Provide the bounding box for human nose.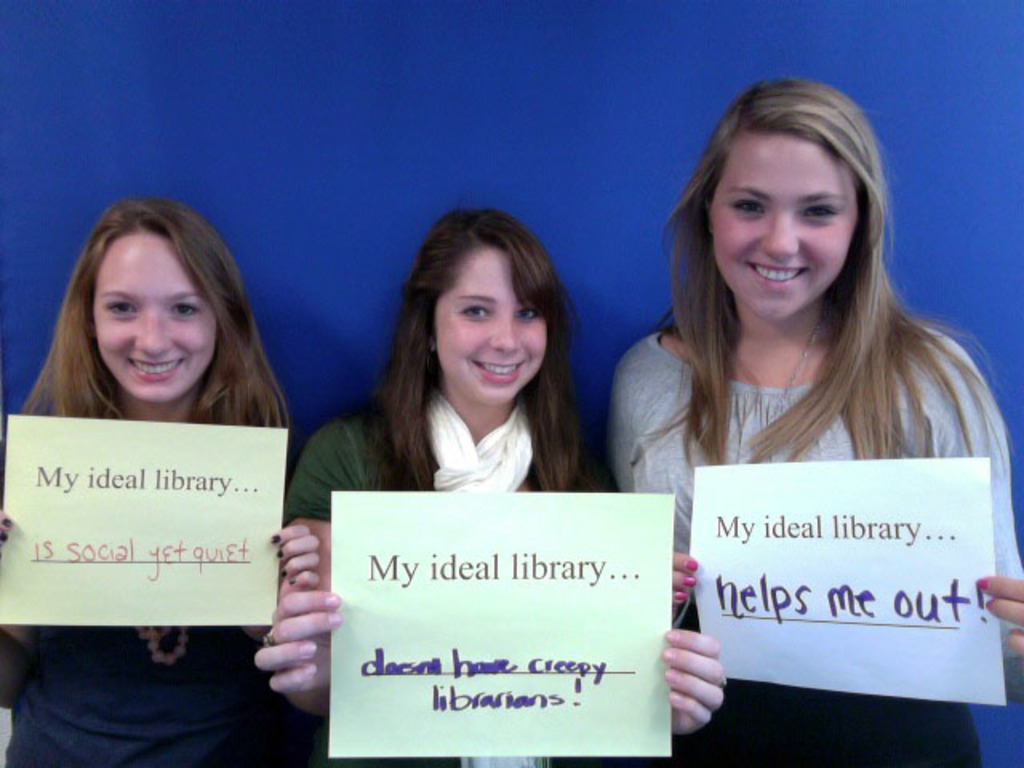
Rect(763, 205, 795, 253).
